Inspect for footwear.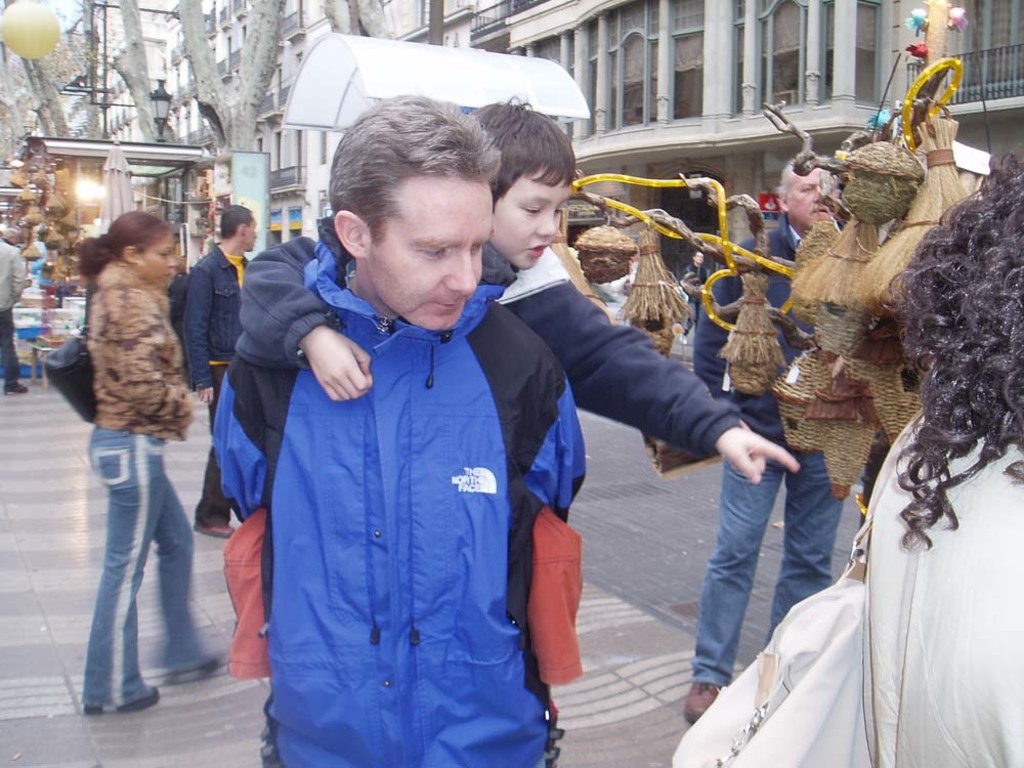
Inspection: {"left": 2, "top": 377, "right": 25, "bottom": 394}.
